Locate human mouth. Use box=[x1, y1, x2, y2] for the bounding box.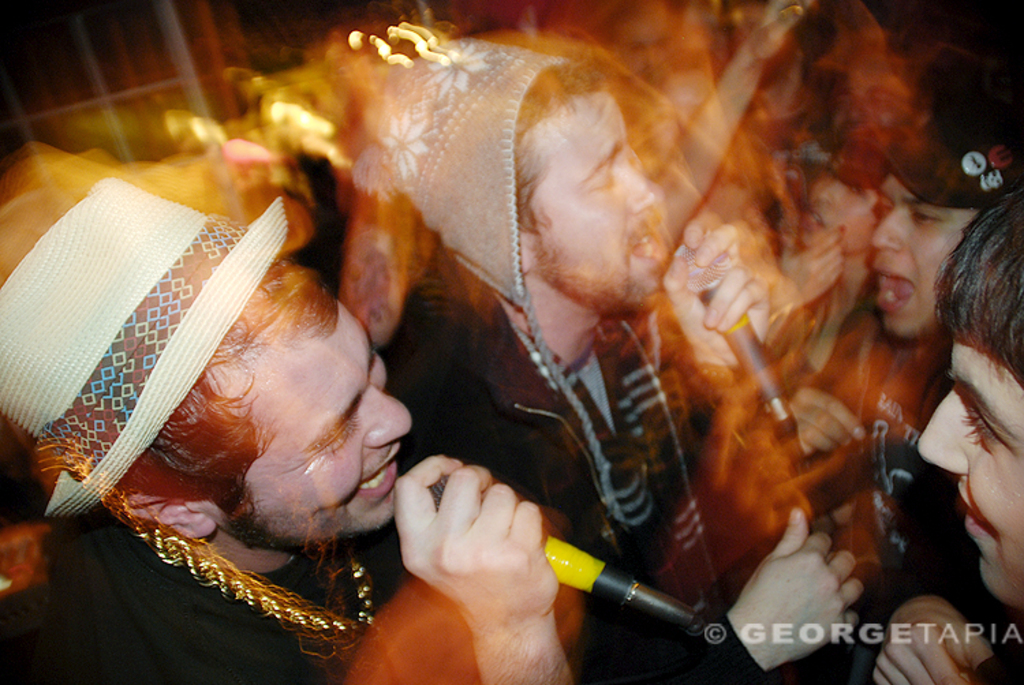
box=[875, 266, 911, 315].
